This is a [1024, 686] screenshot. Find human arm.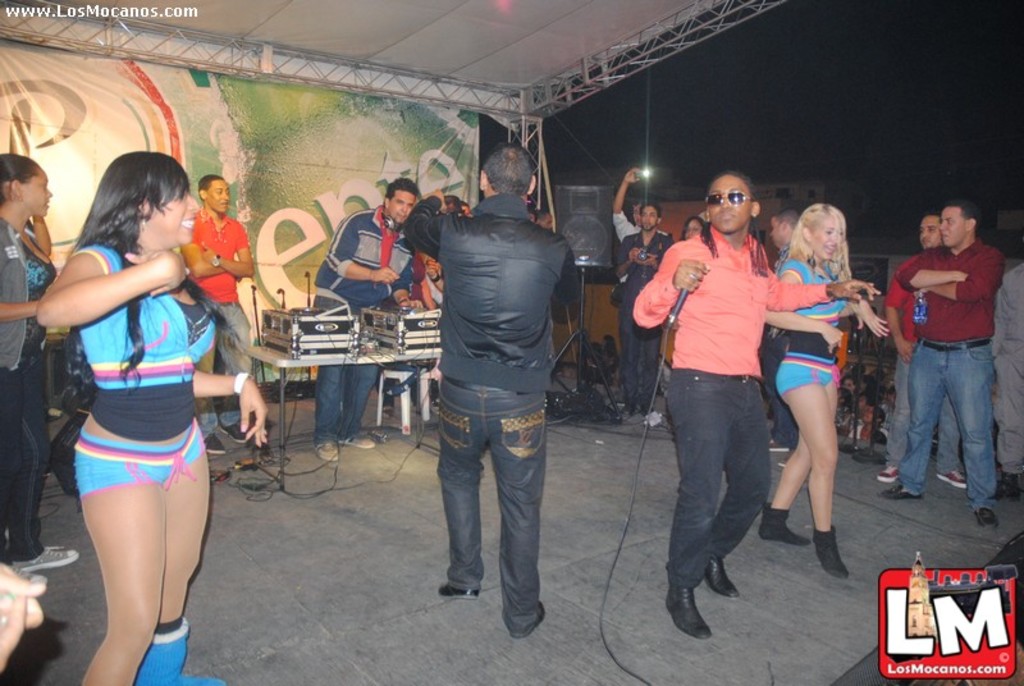
Bounding box: (180,246,219,278).
